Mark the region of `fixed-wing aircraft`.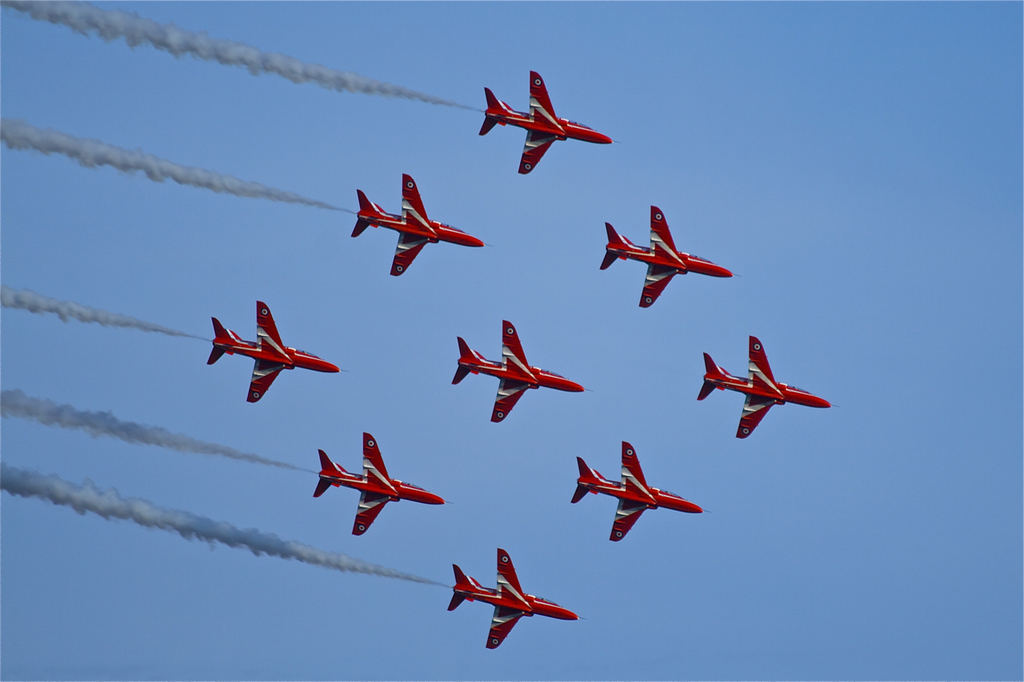
Region: <region>345, 171, 496, 279</region>.
